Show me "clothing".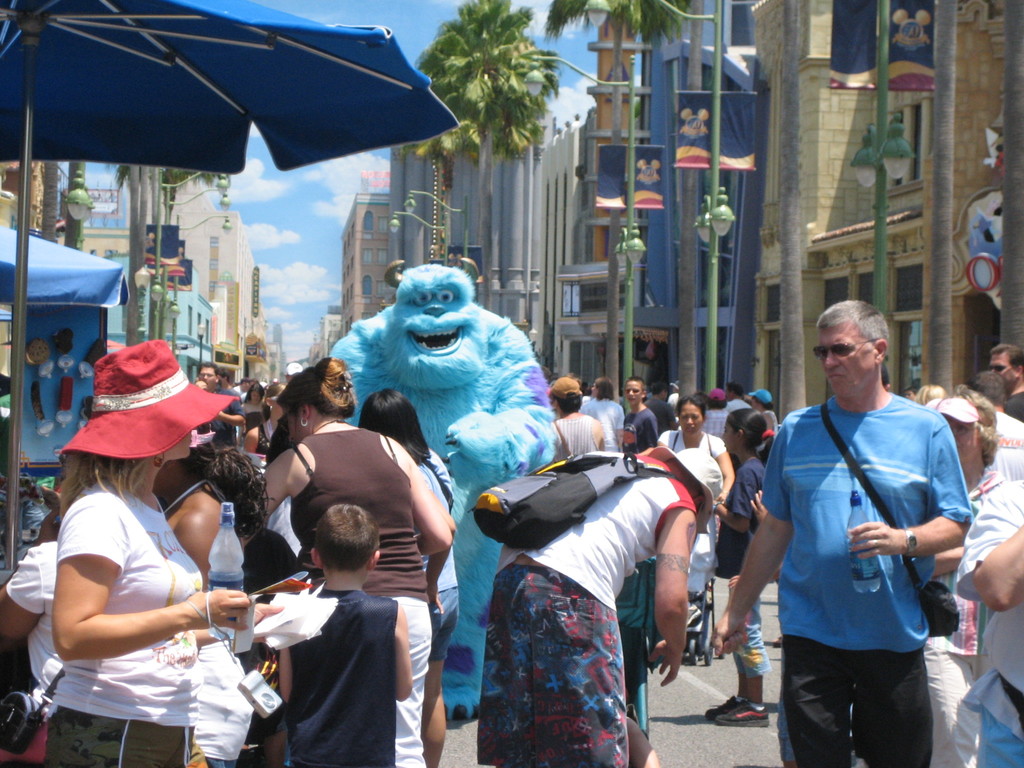
"clothing" is here: [701, 408, 732, 433].
